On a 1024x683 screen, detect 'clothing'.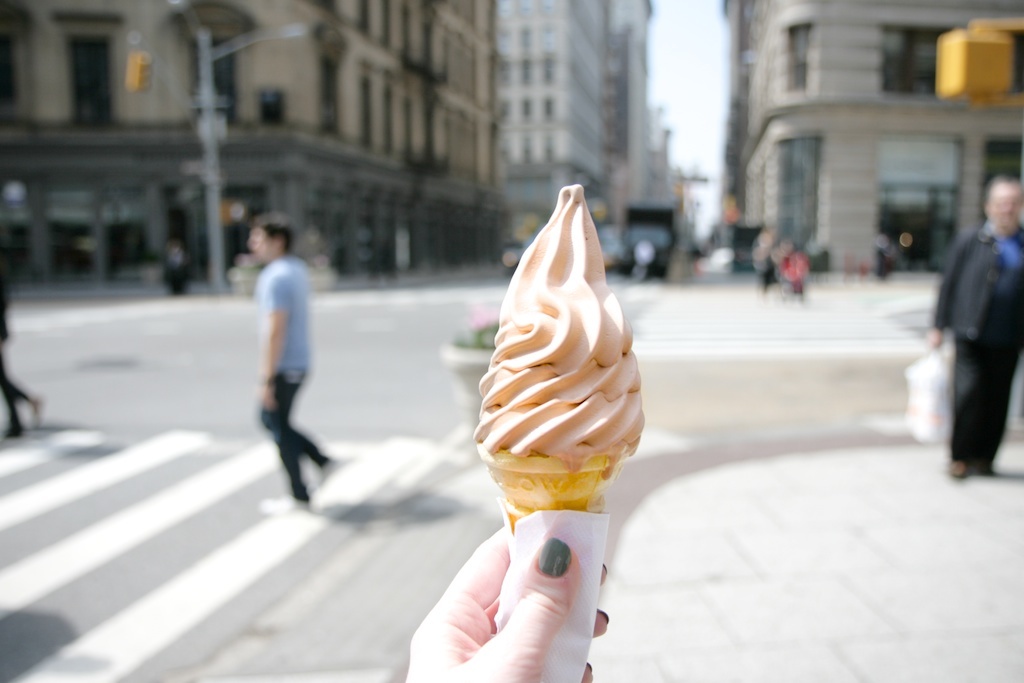
255, 259, 336, 505.
